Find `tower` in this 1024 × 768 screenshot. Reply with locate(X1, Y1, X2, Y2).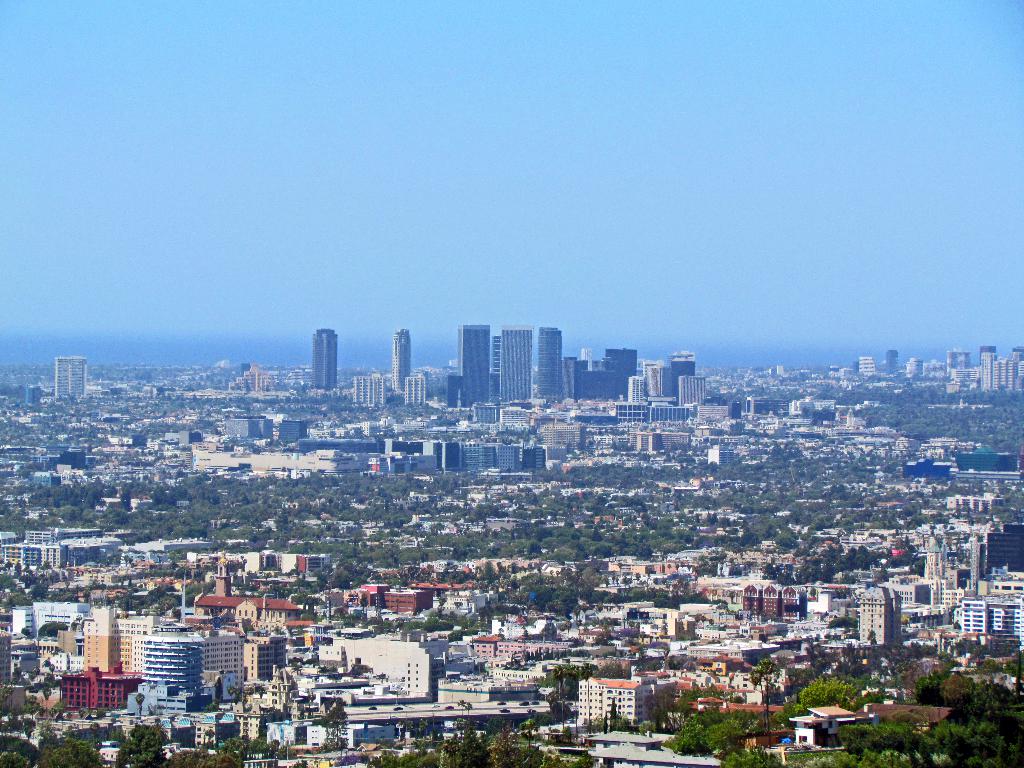
locate(944, 344, 973, 376).
